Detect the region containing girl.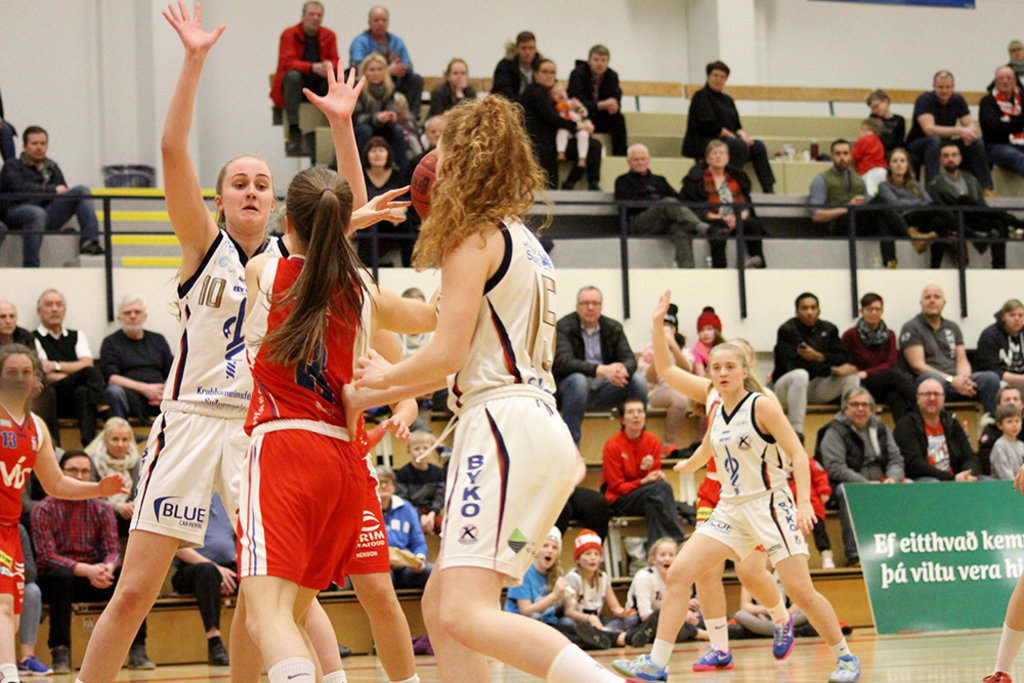
[870, 142, 947, 250].
